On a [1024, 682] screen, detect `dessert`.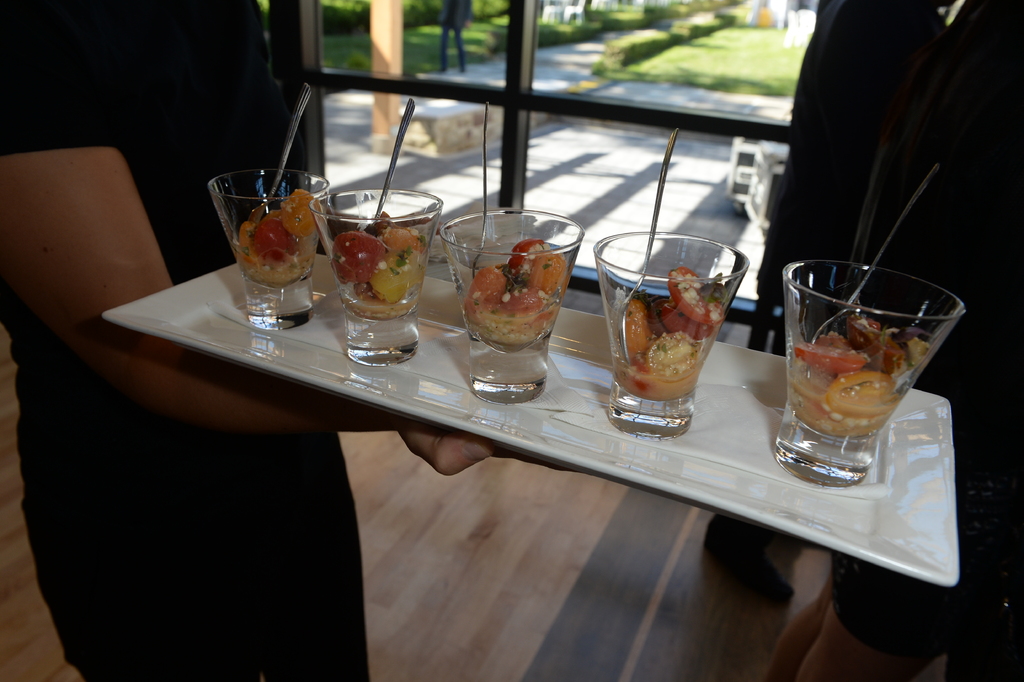
[235,185,316,283].
